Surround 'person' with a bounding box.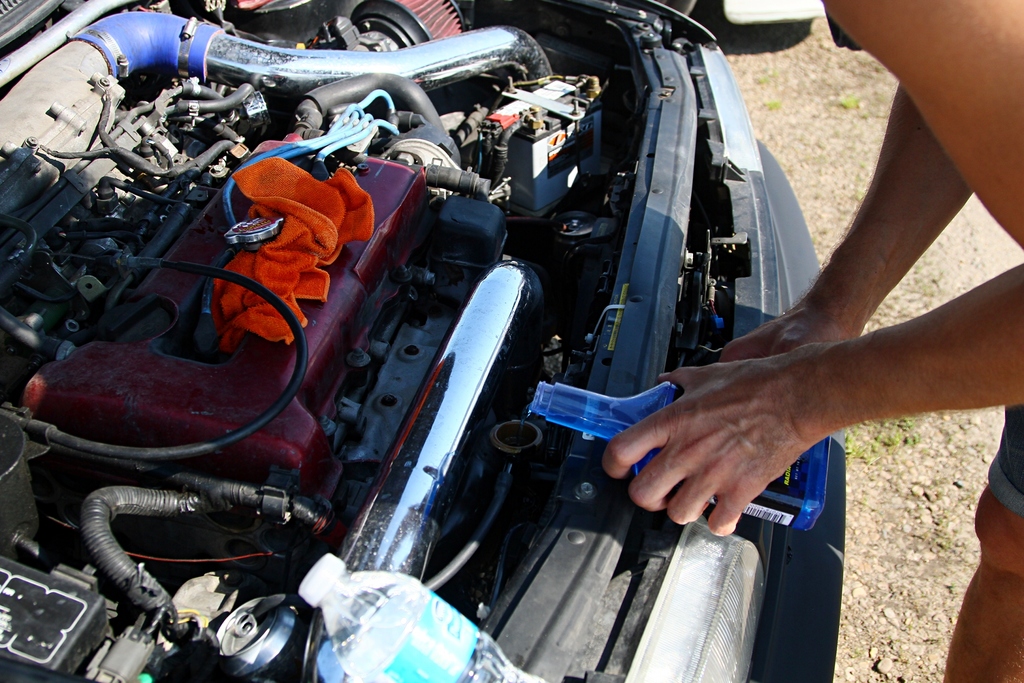
select_region(593, 0, 1023, 682).
